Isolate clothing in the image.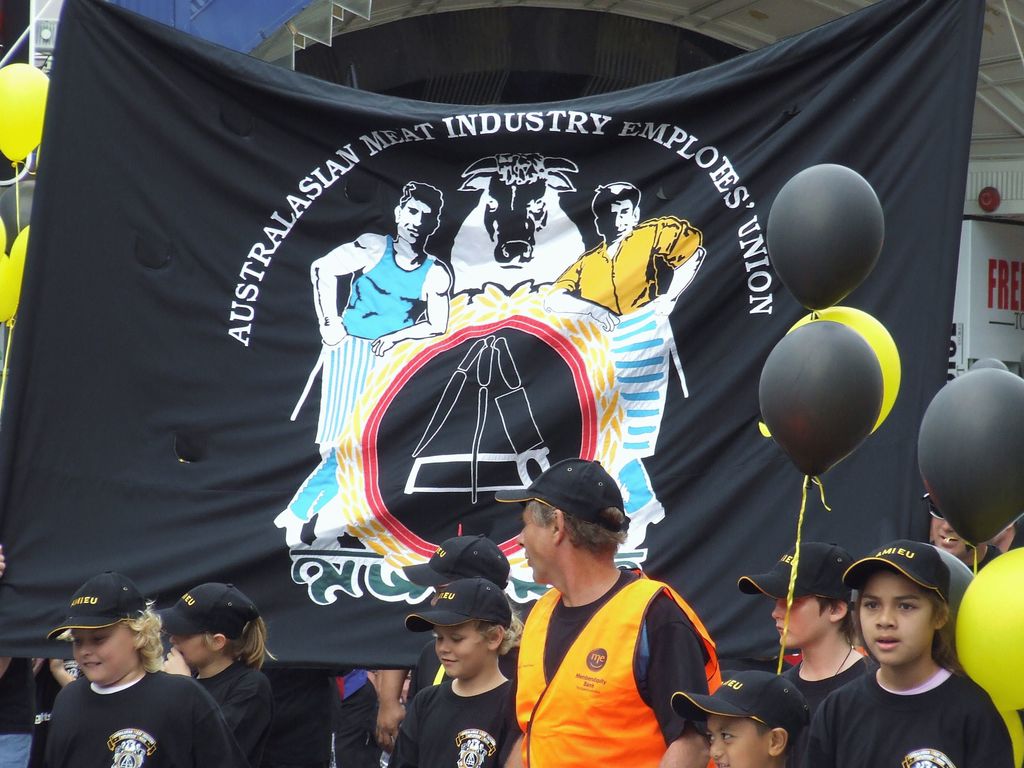
Isolated region: <box>43,663,245,767</box>.
